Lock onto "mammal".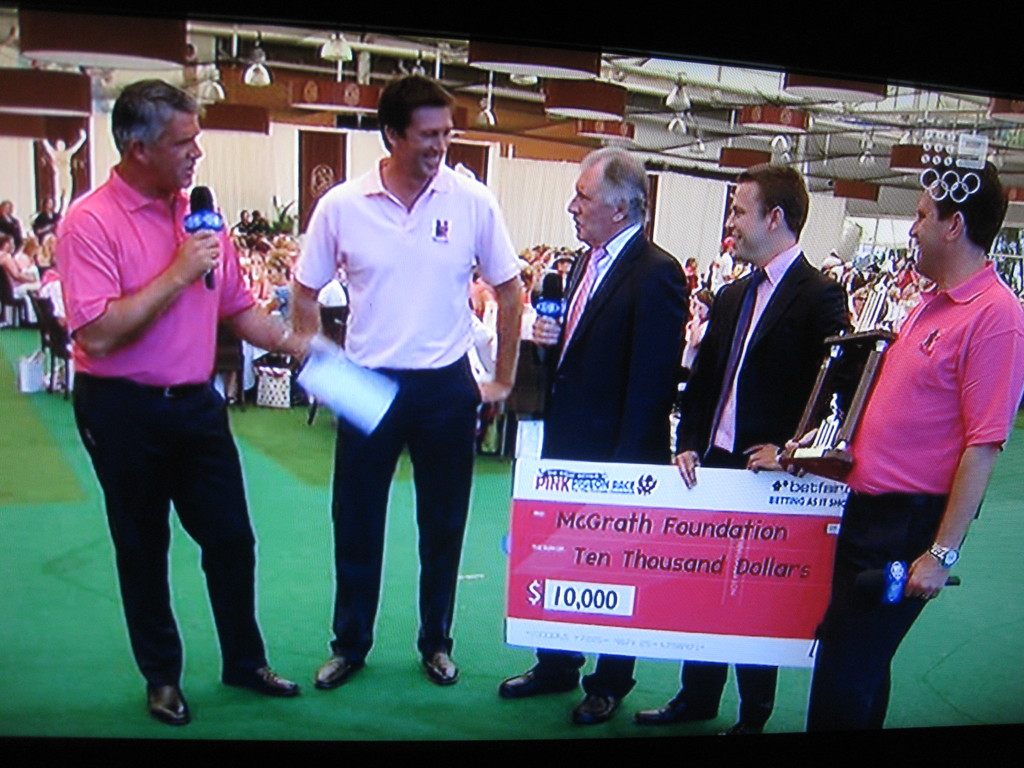
Locked: crop(285, 74, 525, 692).
